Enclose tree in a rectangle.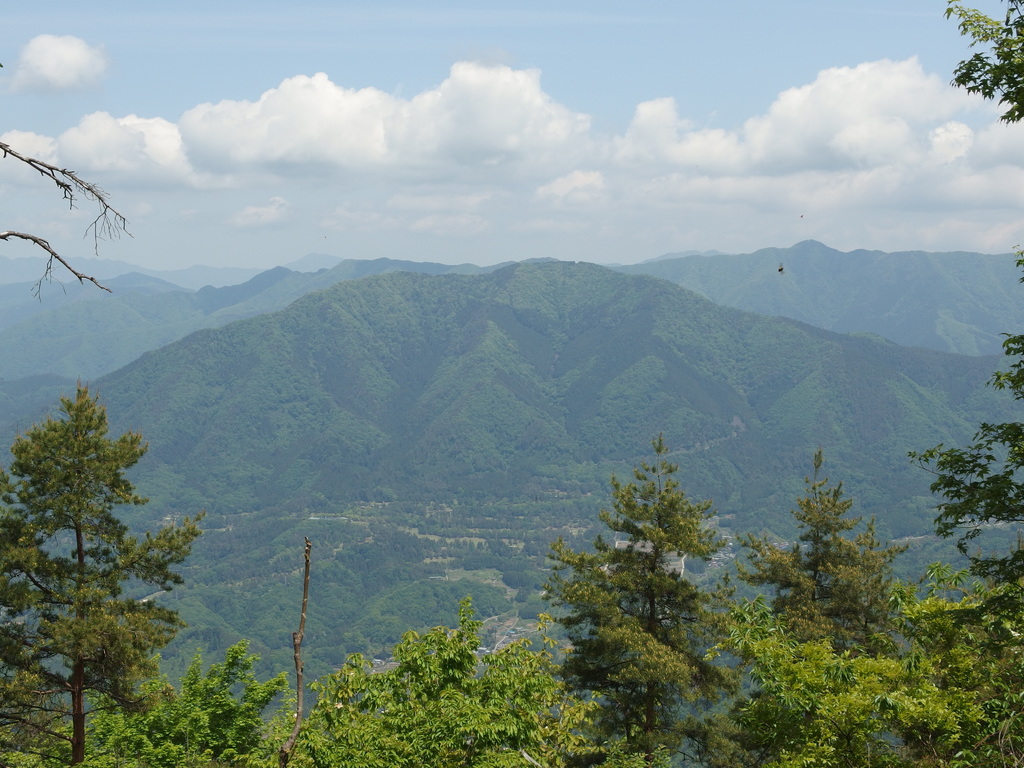
pyautogui.locateOnScreen(550, 433, 731, 765).
